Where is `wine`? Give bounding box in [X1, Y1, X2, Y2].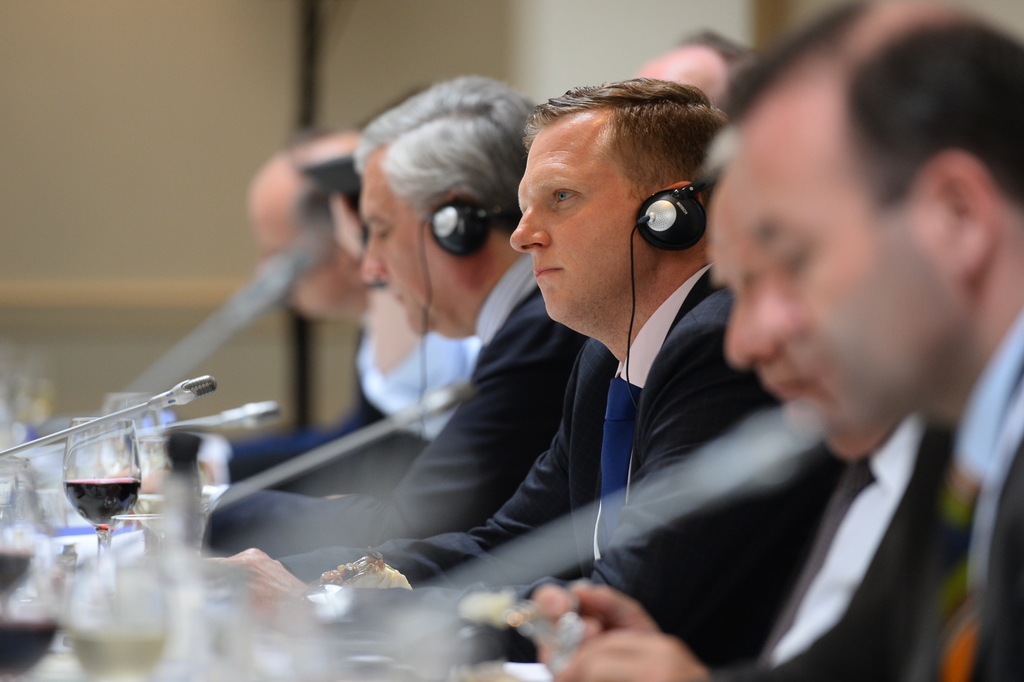
[3, 545, 31, 593].
